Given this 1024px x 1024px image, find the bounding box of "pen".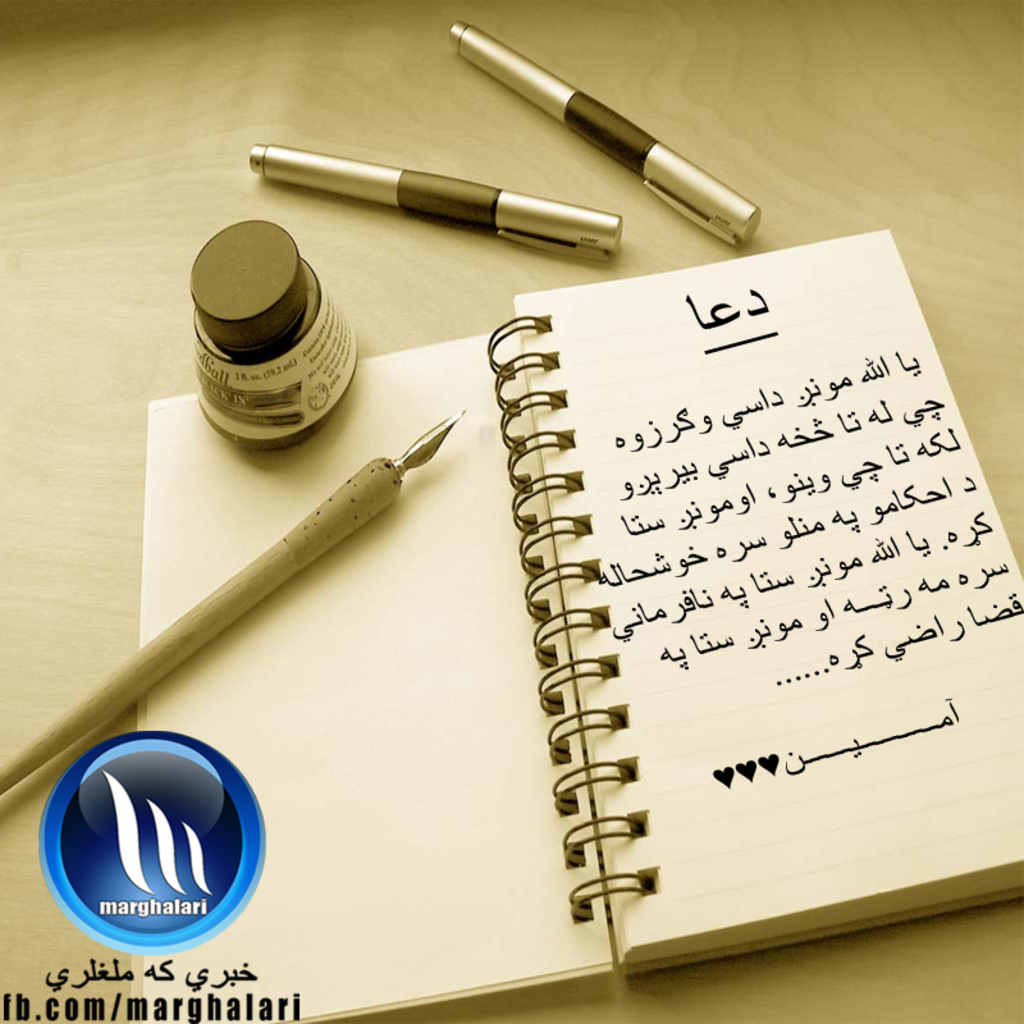
[0, 406, 465, 795].
